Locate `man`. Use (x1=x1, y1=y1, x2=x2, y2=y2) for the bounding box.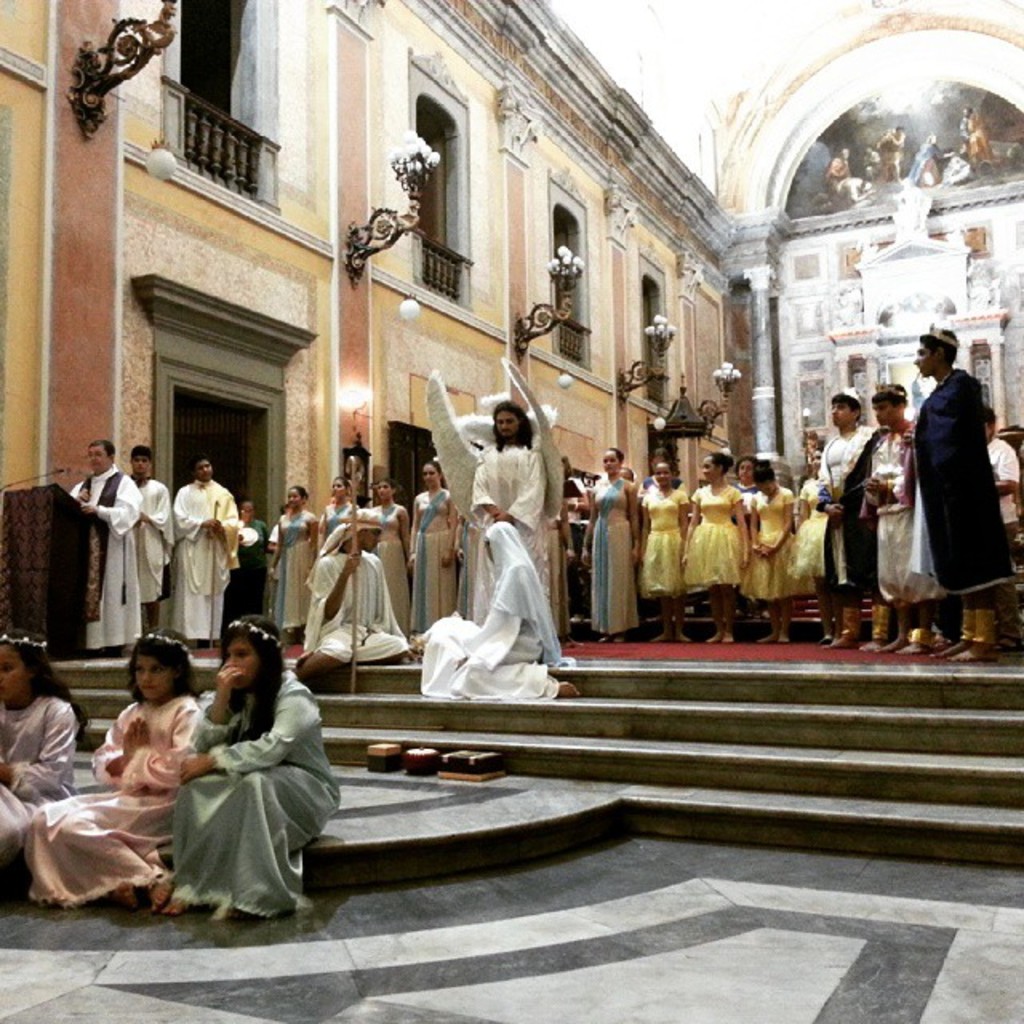
(x1=870, y1=330, x2=1010, y2=656).
